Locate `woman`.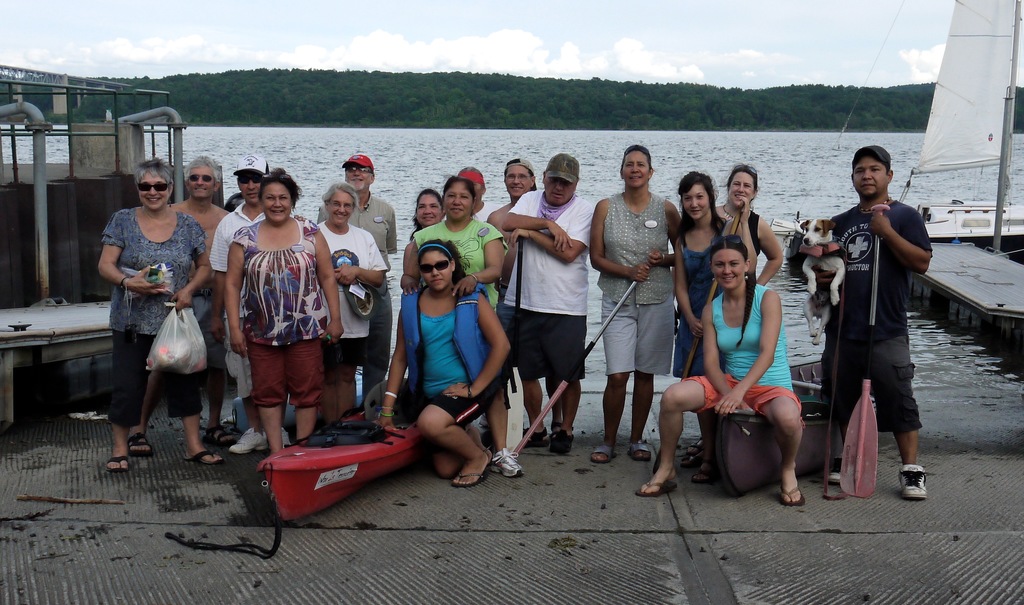
Bounding box: bbox=[376, 243, 506, 492].
